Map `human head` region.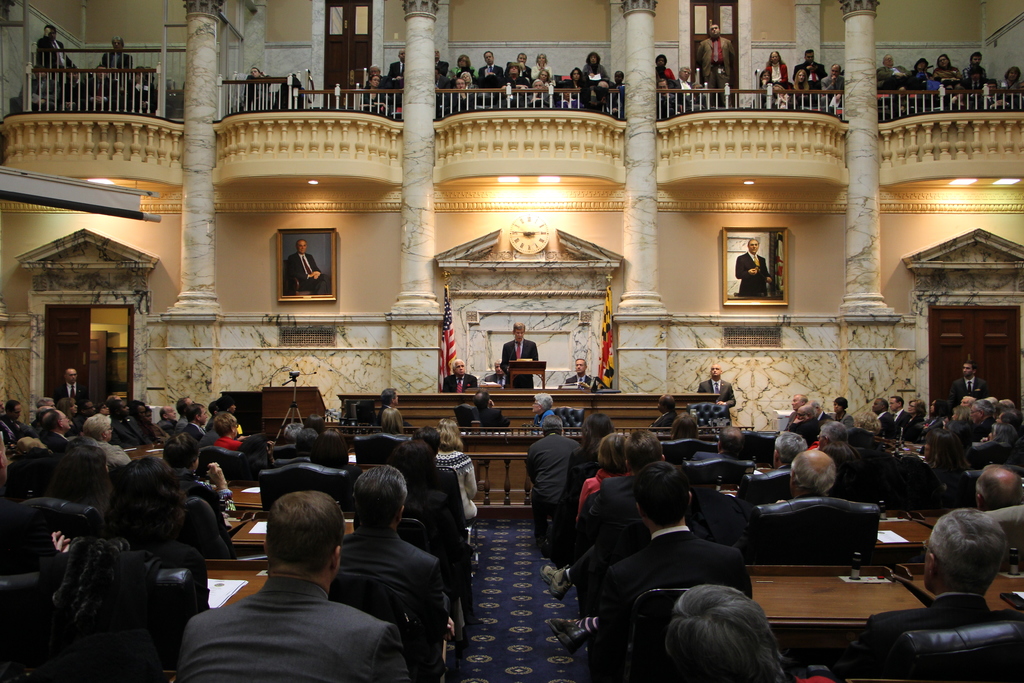
Mapped to 398,48,404,62.
